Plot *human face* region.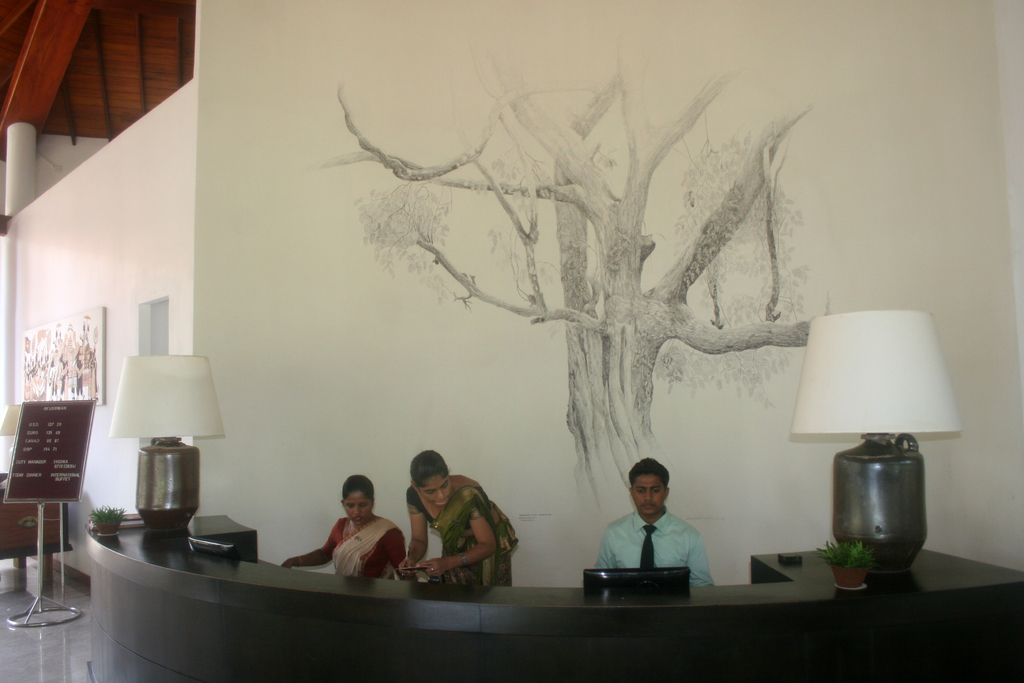
Plotted at crop(424, 475, 452, 511).
